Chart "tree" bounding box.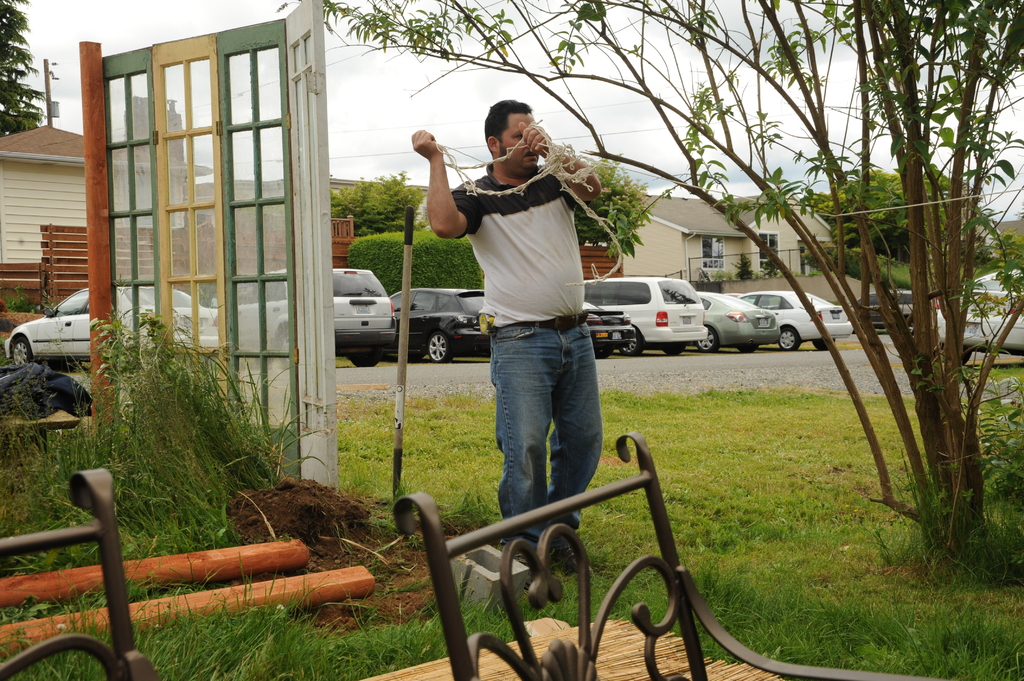
Charted: (left=3, top=0, right=49, bottom=166).
